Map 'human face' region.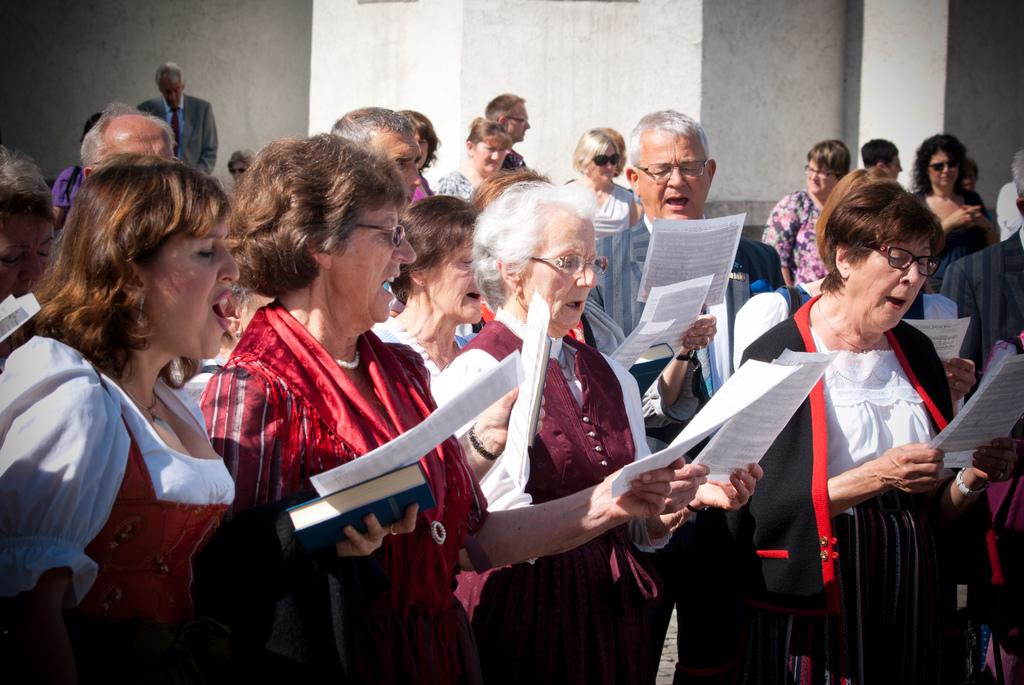
Mapped to [left=506, top=100, right=534, bottom=136].
